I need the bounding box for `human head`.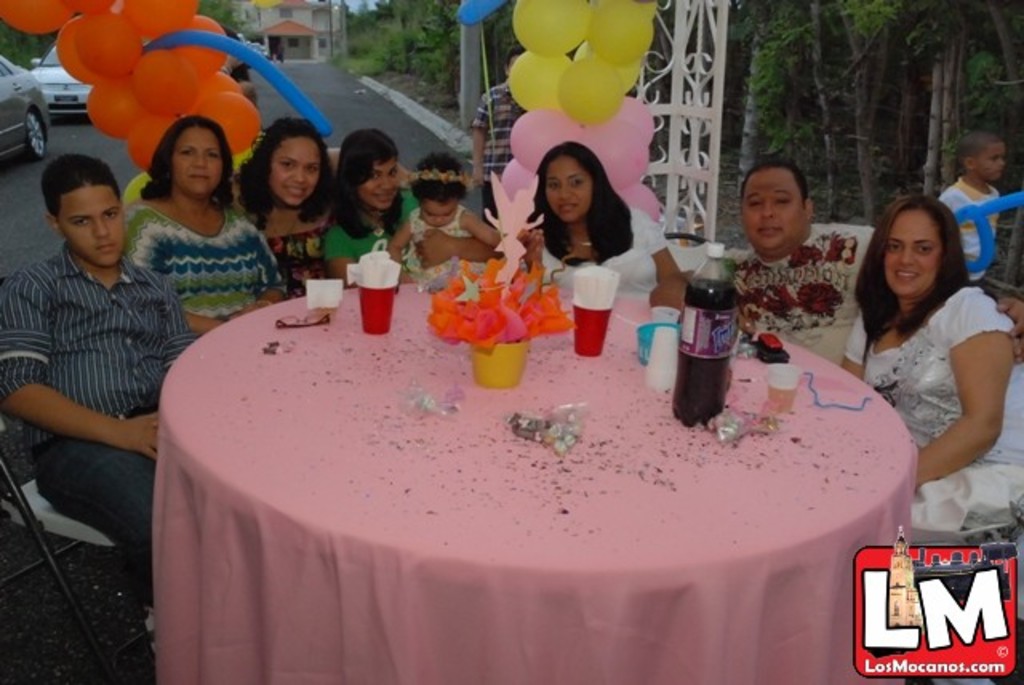
Here it is: (left=338, top=130, right=403, bottom=210).
